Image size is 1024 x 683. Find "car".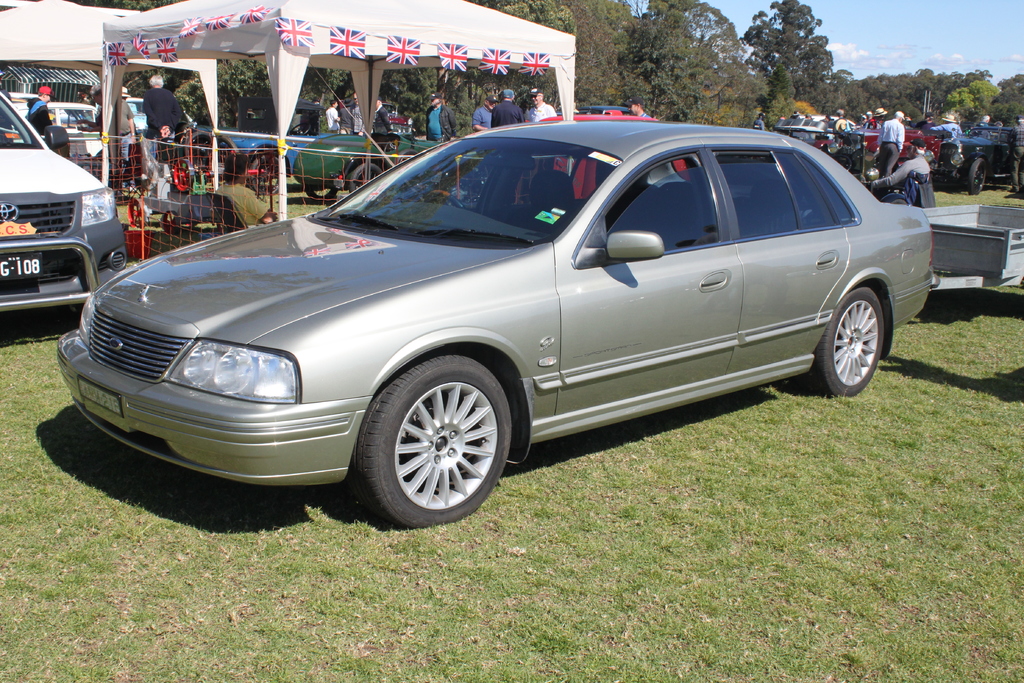
box=[54, 122, 935, 538].
